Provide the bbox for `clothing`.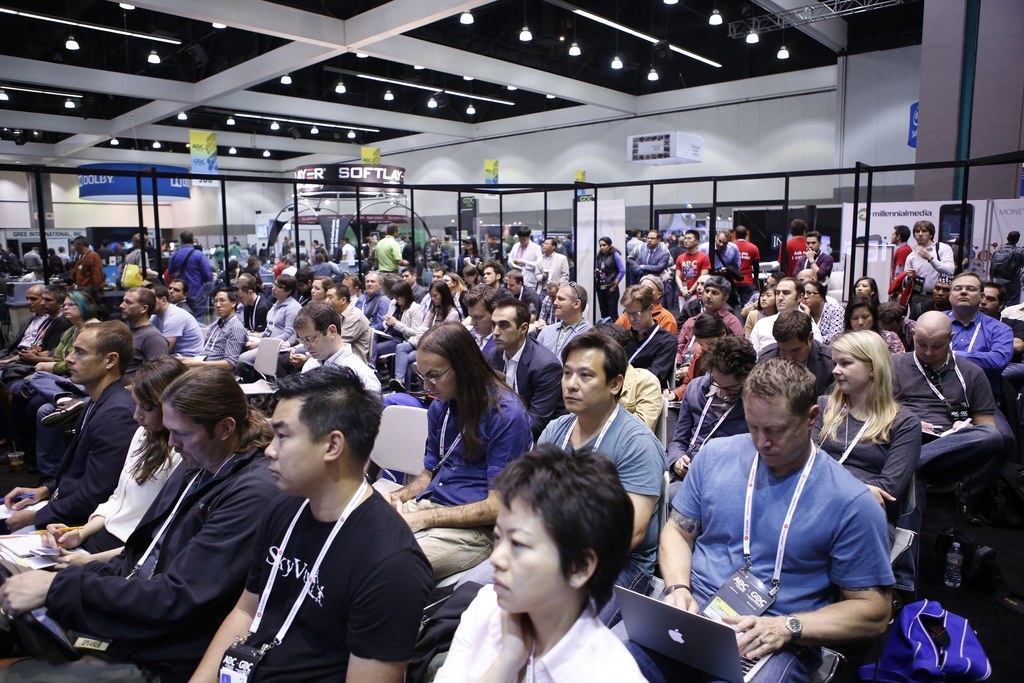
rect(673, 302, 735, 365).
